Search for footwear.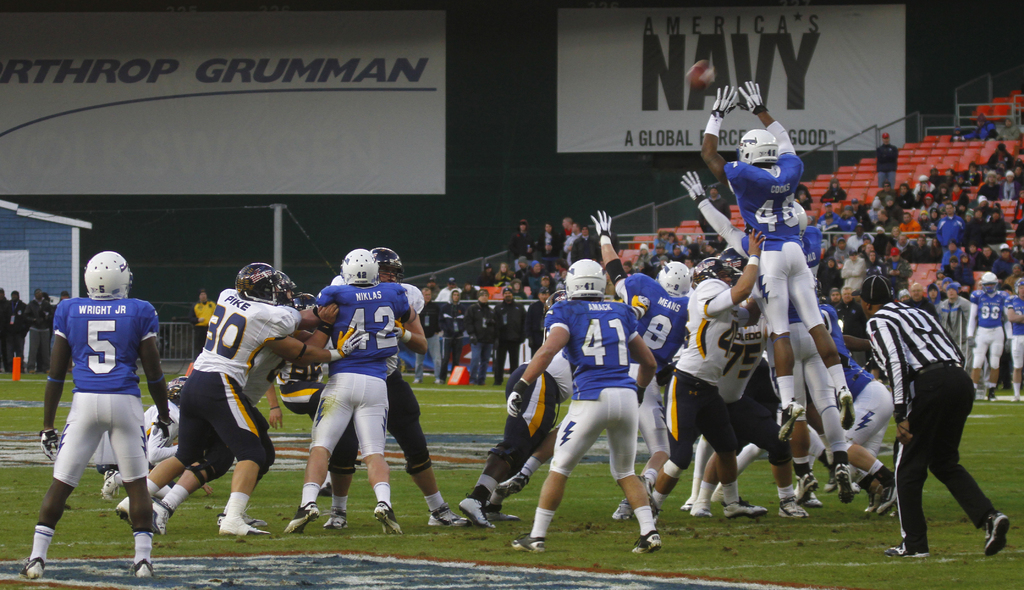
Found at x1=425 y1=504 x2=470 y2=532.
